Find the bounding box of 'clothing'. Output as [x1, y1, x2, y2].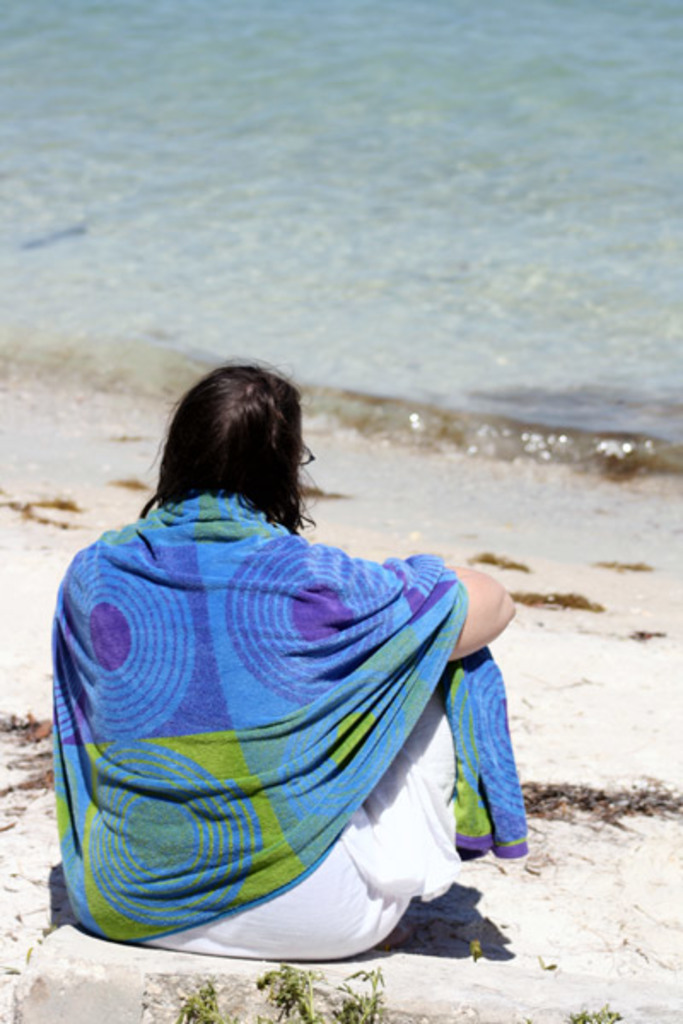
[31, 413, 529, 998].
